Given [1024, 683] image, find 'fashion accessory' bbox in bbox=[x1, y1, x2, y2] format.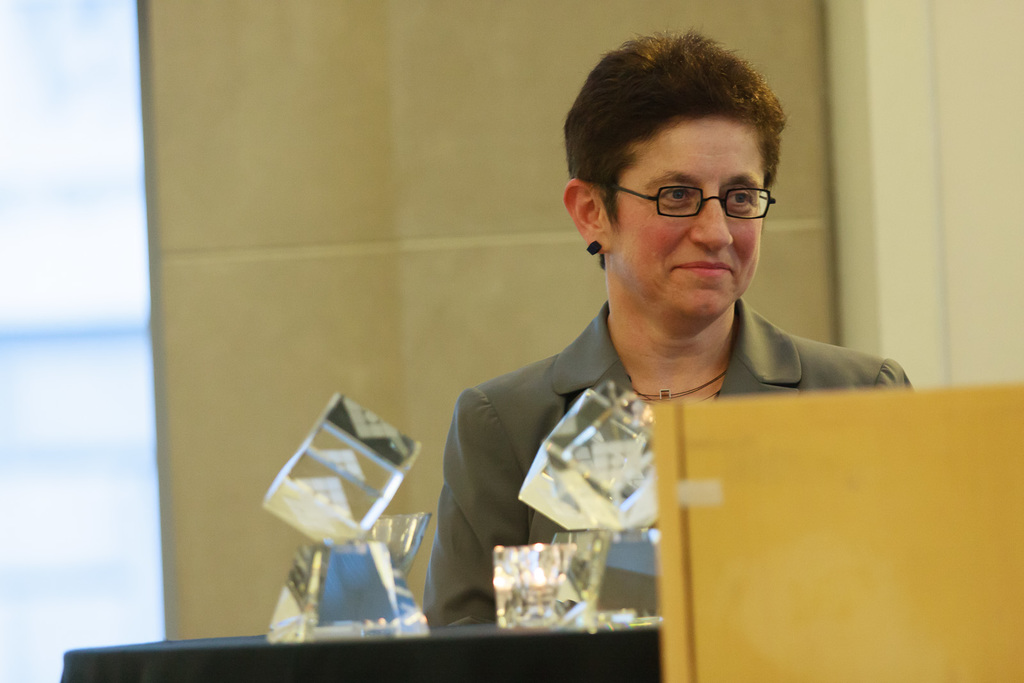
bbox=[611, 176, 779, 216].
